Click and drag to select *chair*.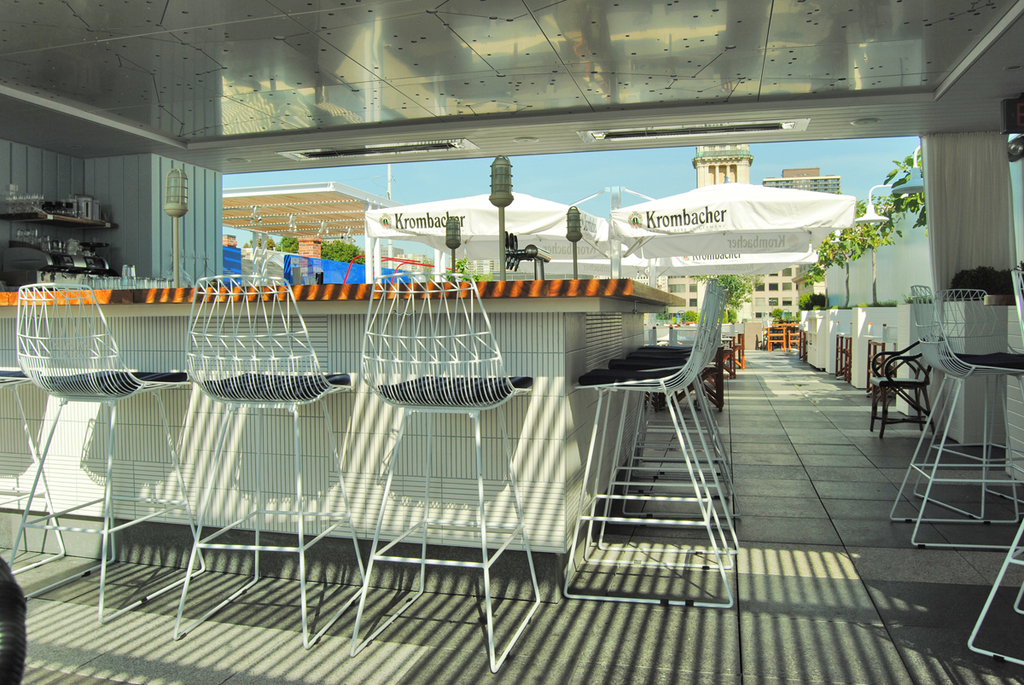
Selection: (x1=965, y1=267, x2=1023, y2=669).
